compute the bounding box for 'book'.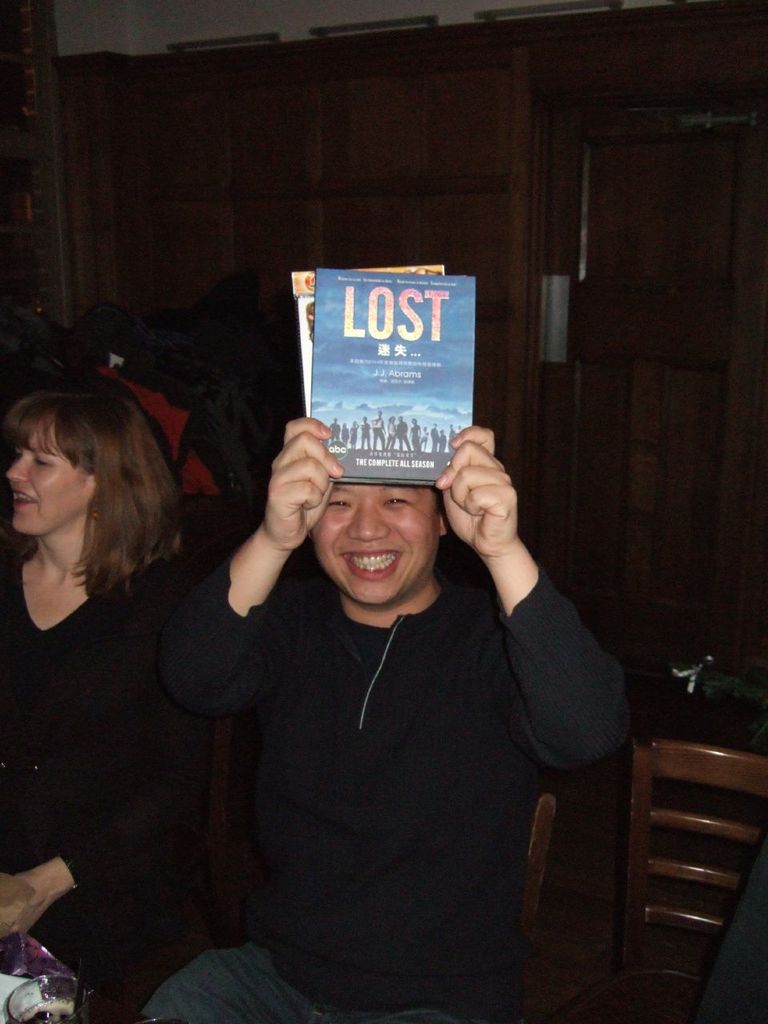
284, 255, 497, 478.
